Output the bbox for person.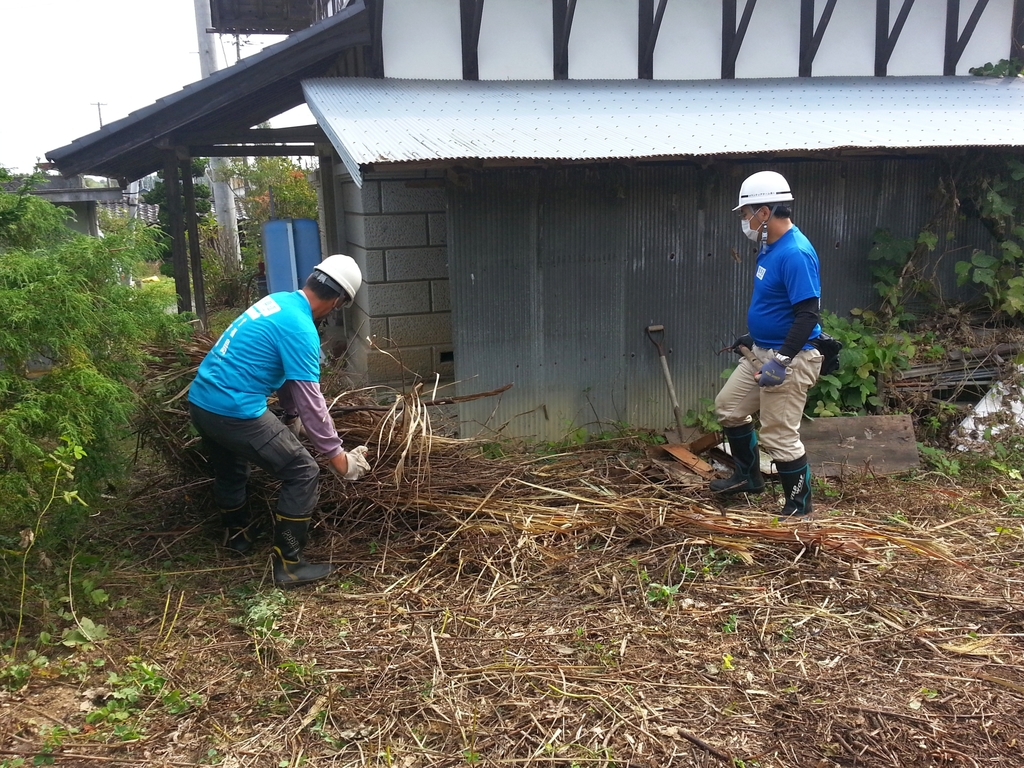
l=182, t=239, r=373, b=592.
